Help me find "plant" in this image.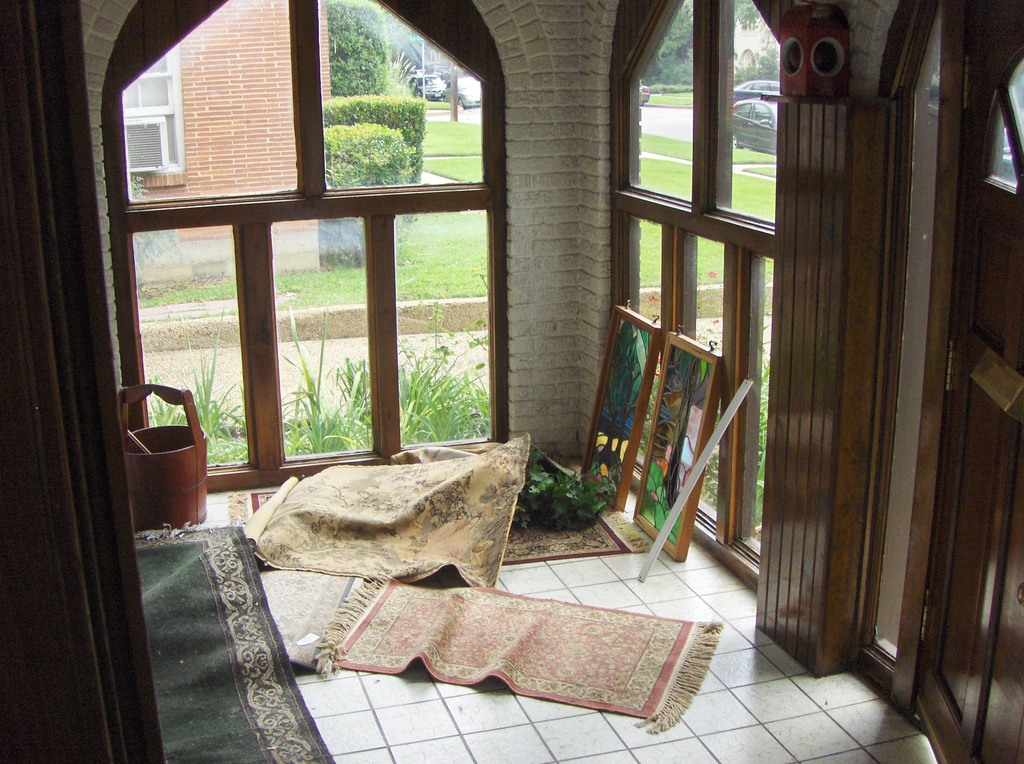
Found it: select_region(145, 307, 246, 460).
